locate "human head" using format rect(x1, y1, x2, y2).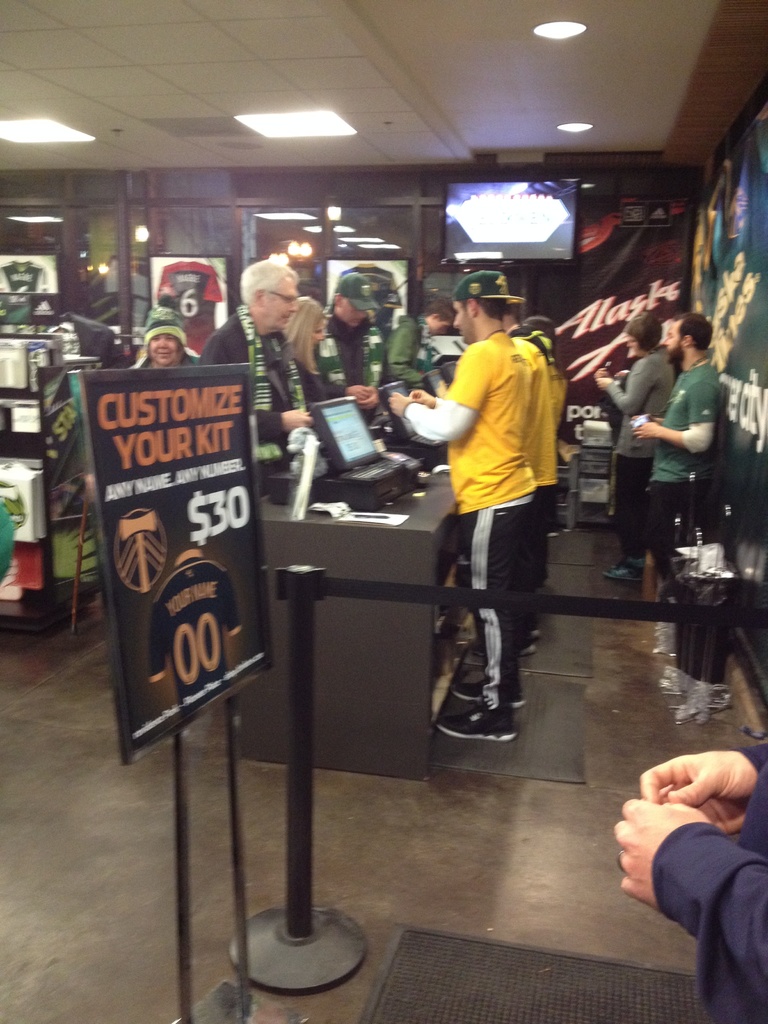
rect(332, 265, 380, 335).
